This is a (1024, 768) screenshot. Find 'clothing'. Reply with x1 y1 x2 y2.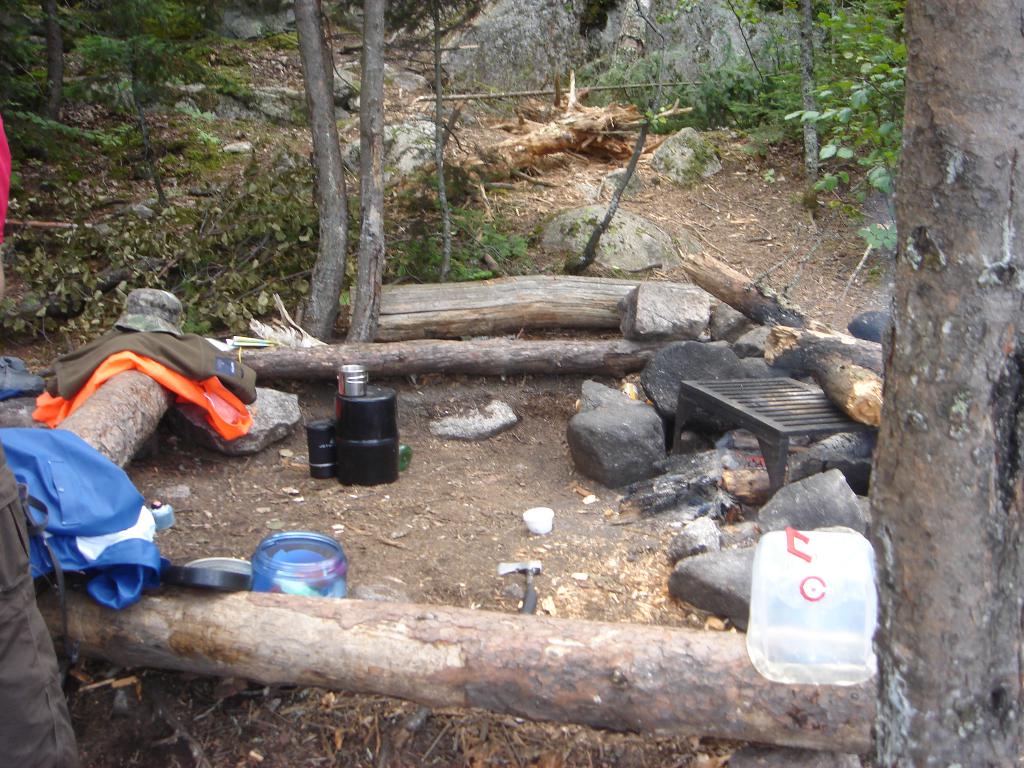
0 447 82 764.
